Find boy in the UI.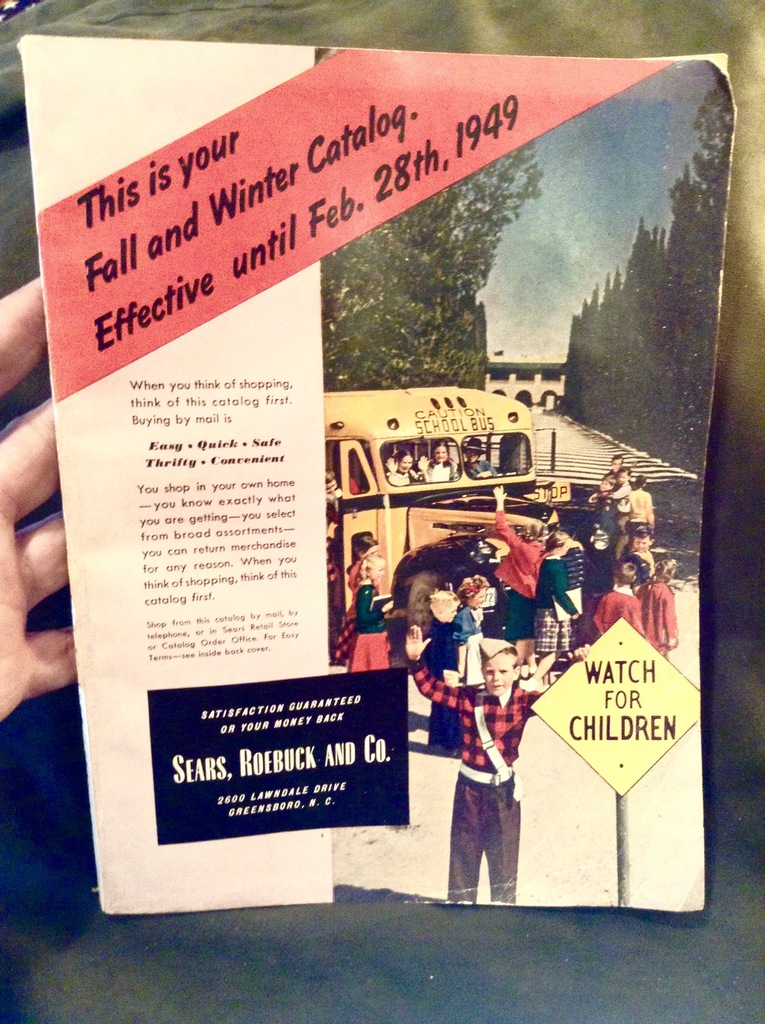
UI element at detection(403, 618, 590, 905).
